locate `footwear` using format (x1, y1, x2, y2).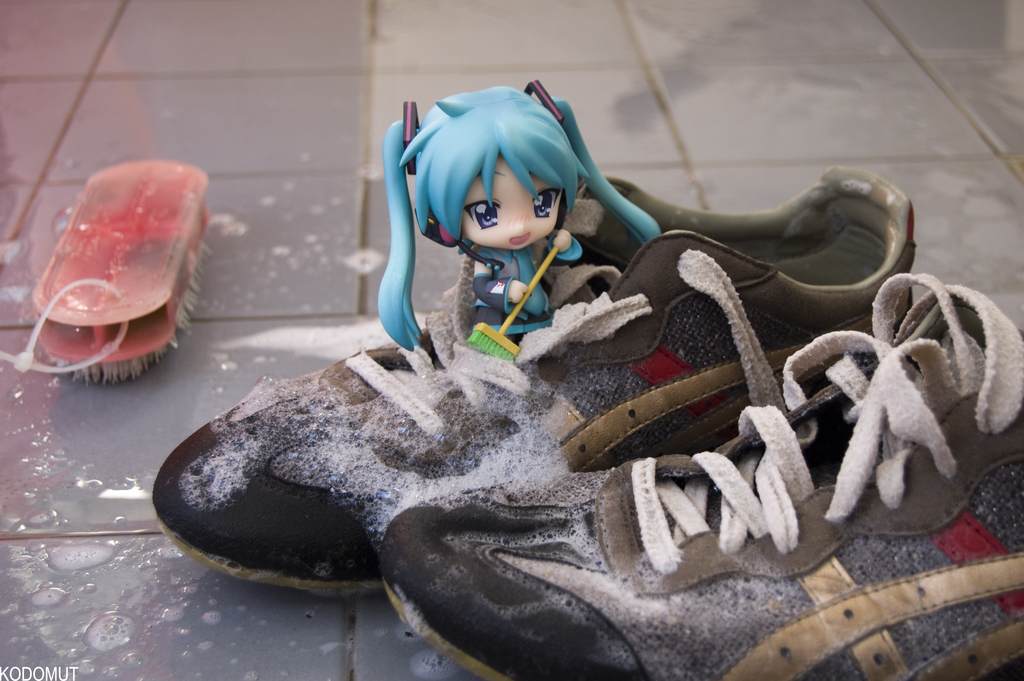
(155, 162, 915, 604).
